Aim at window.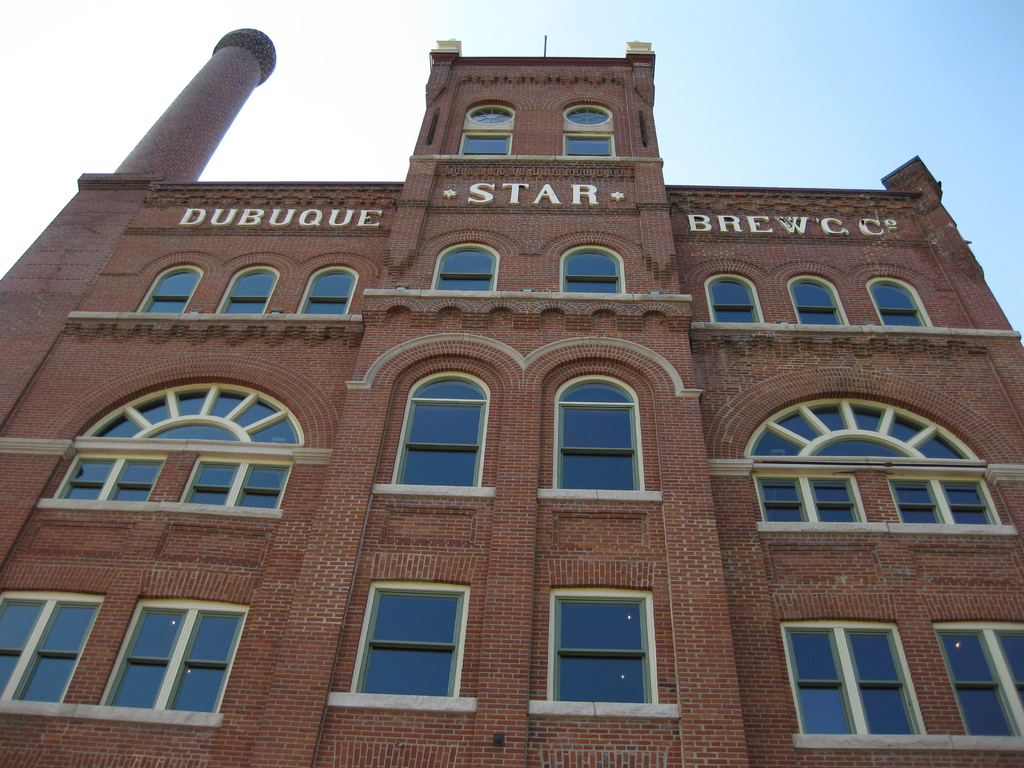
Aimed at locate(0, 590, 106, 705).
